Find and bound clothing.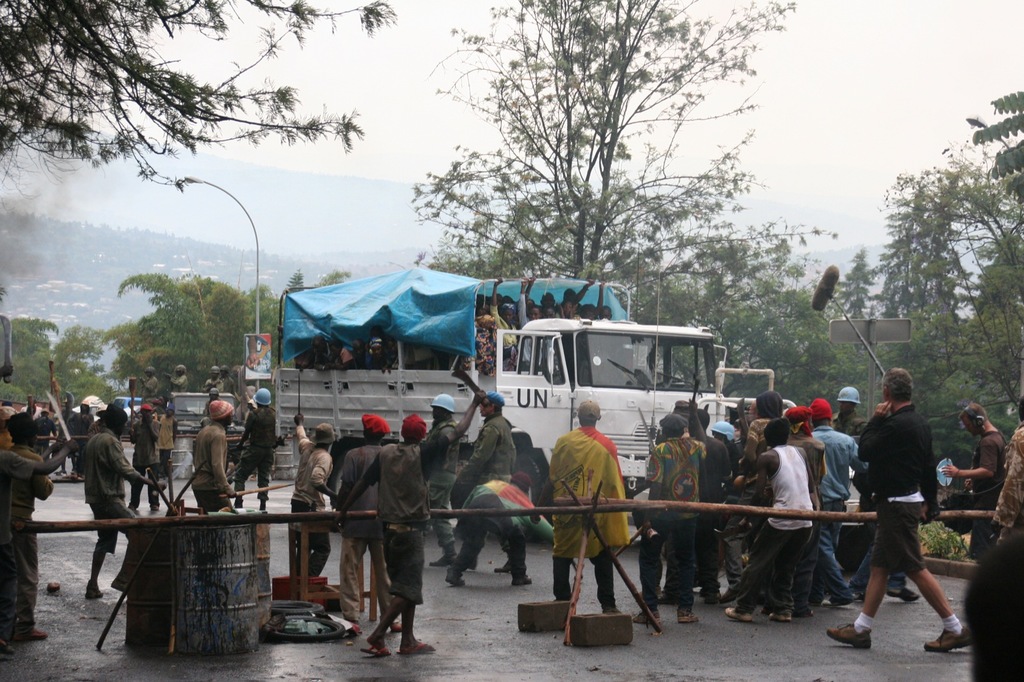
Bound: 458 416 518 498.
